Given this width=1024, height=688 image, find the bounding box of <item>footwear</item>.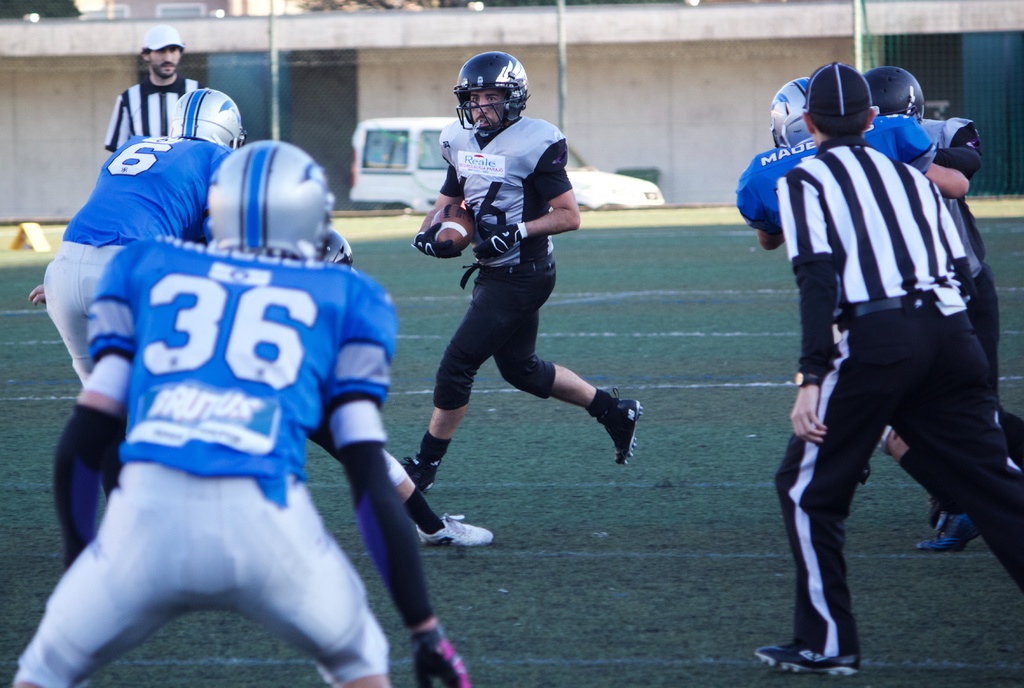
rect(916, 511, 982, 551).
